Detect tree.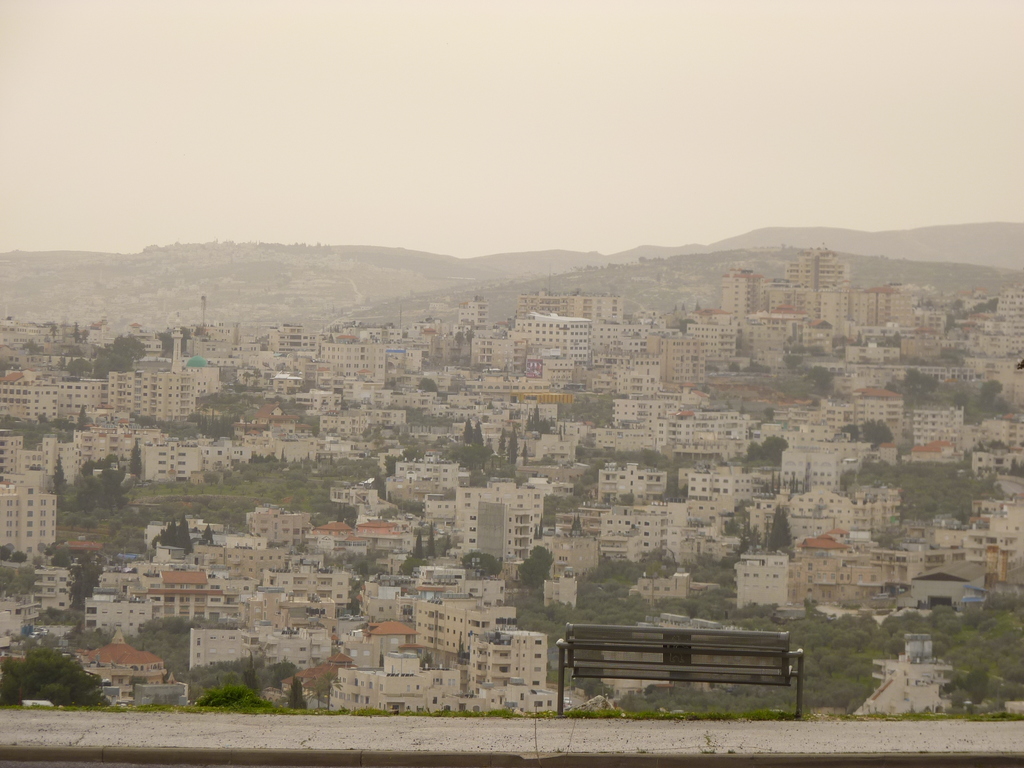
Detected at l=65, t=356, r=91, b=373.
